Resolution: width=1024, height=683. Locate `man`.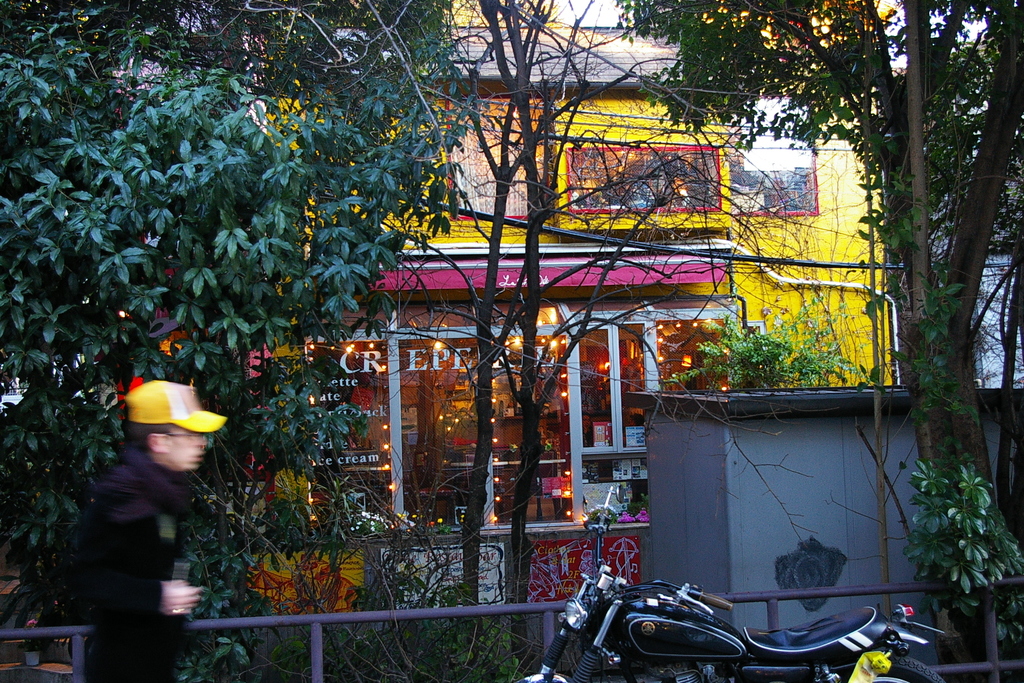
{"x1": 47, "y1": 374, "x2": 237, "y2": 662}.
